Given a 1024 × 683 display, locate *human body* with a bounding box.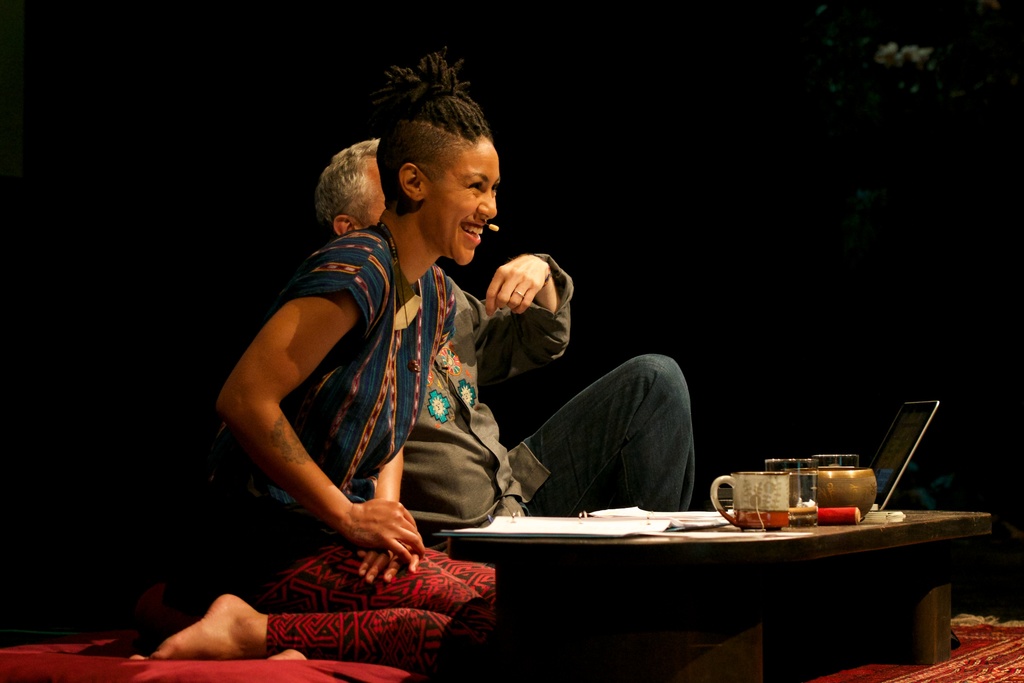
Located: [129,44,497,661].
